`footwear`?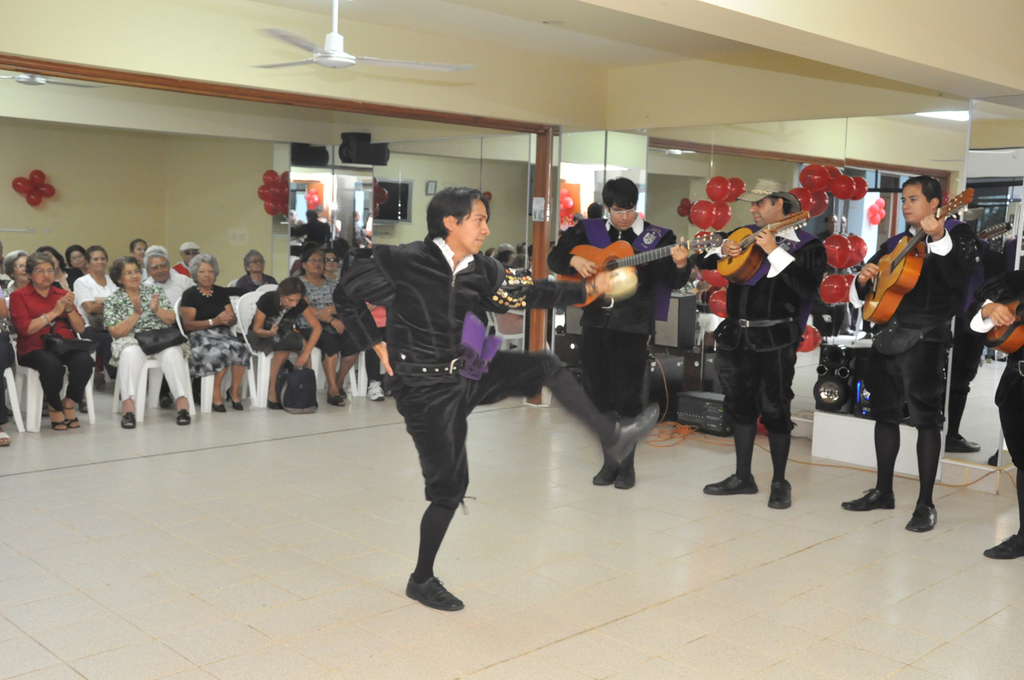
(x1=228, y1=390, x2=245, y2=411)
